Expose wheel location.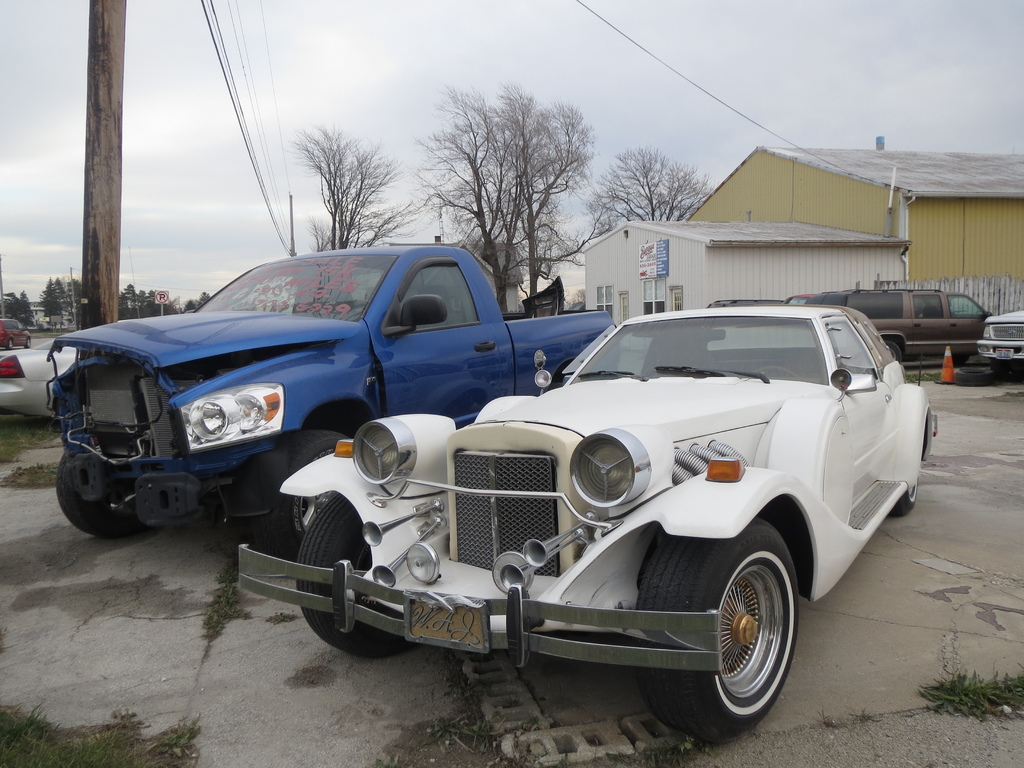
Exposed at select_region(291, 493, 428, 664).
